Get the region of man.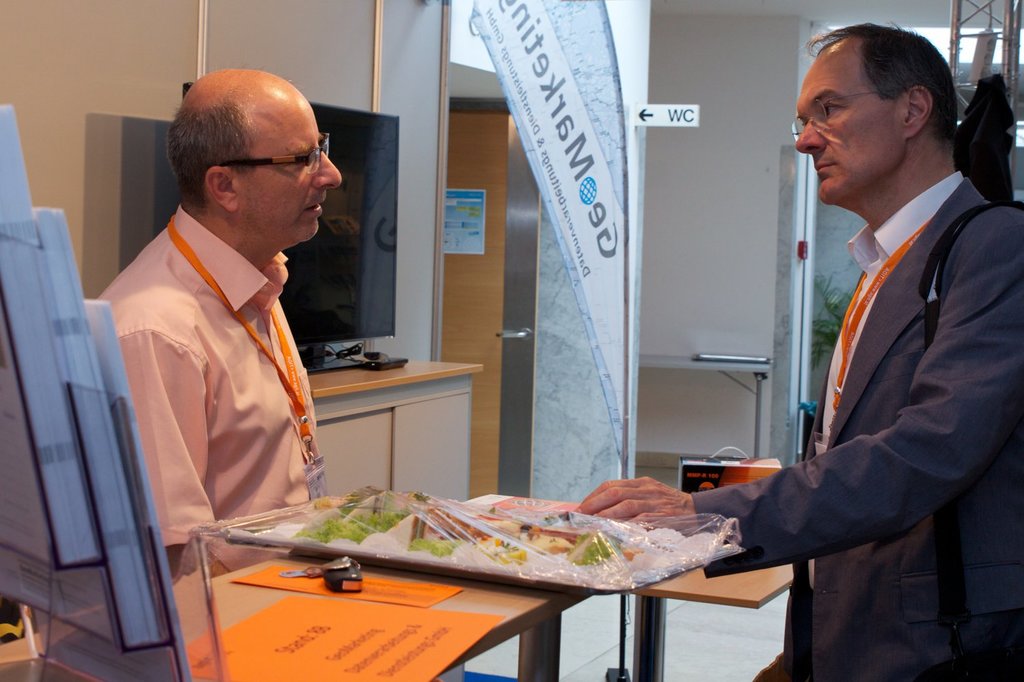
<box>582,31,1023,680</box>.
